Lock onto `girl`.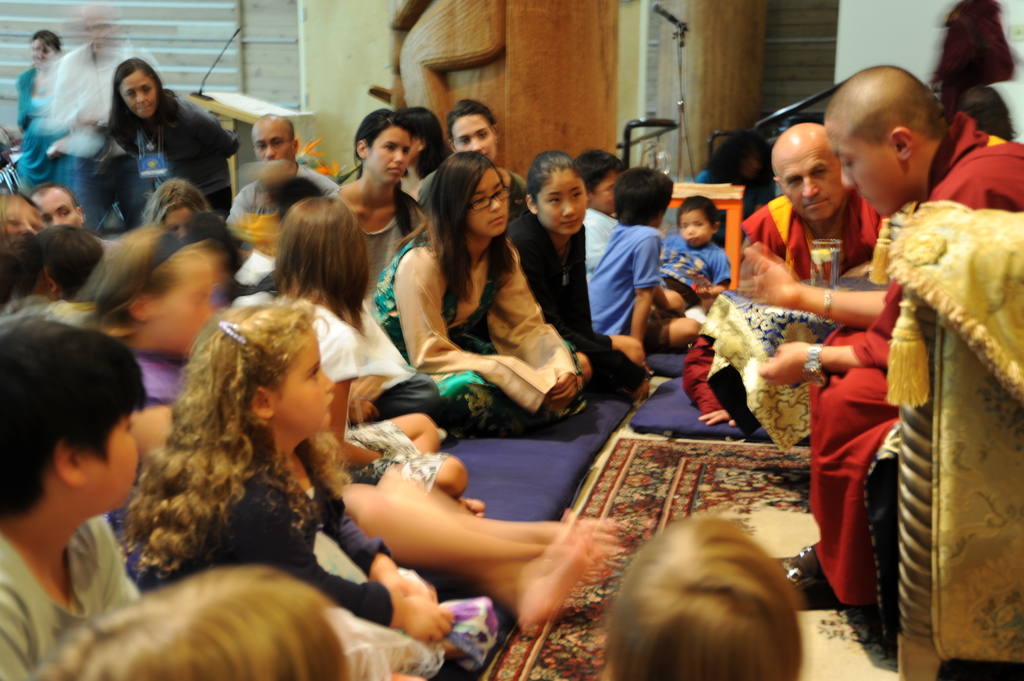
Locked: region(136, 176, 210, 230).
